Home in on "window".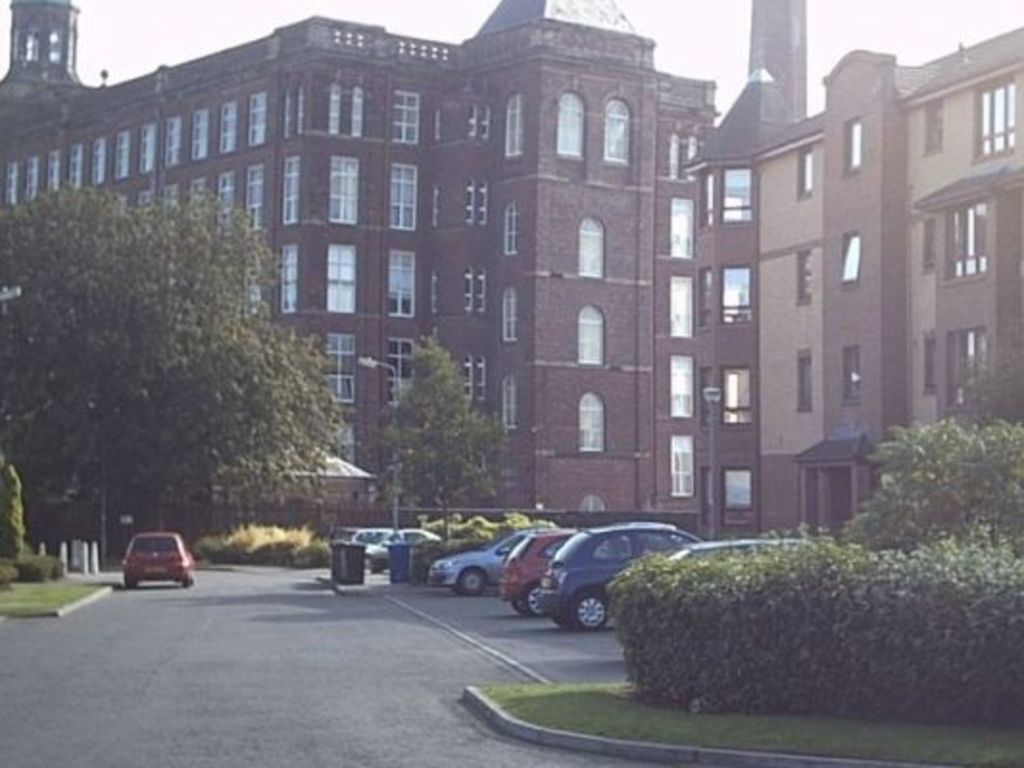
Homed in at (left=928, top=223, right=941, bottom=275).
